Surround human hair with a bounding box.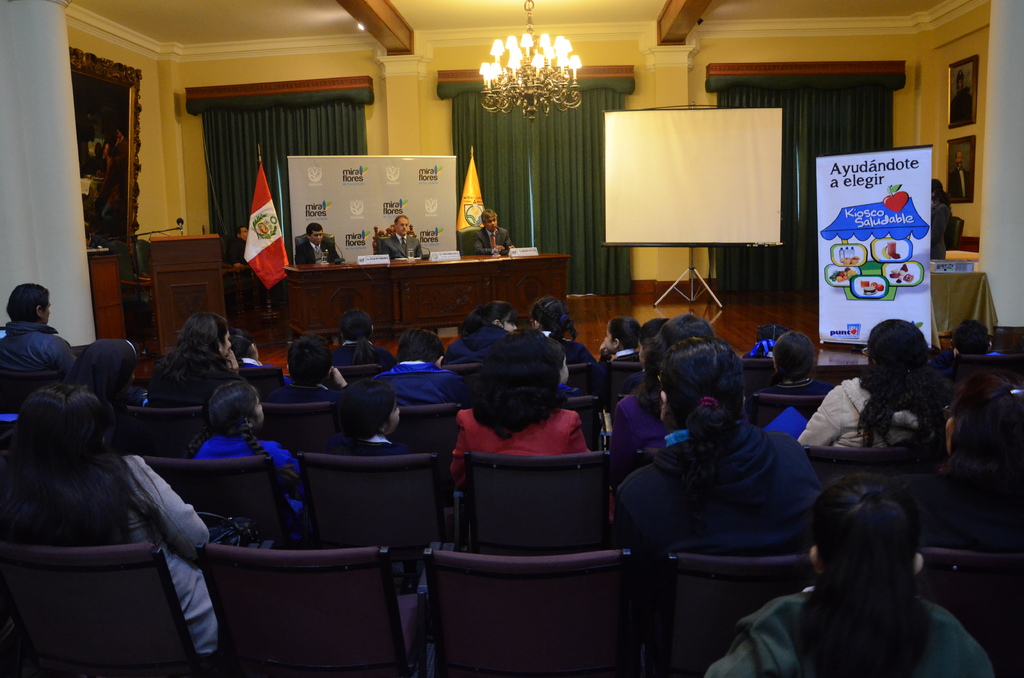
detection(481, 206, 495, 221).
